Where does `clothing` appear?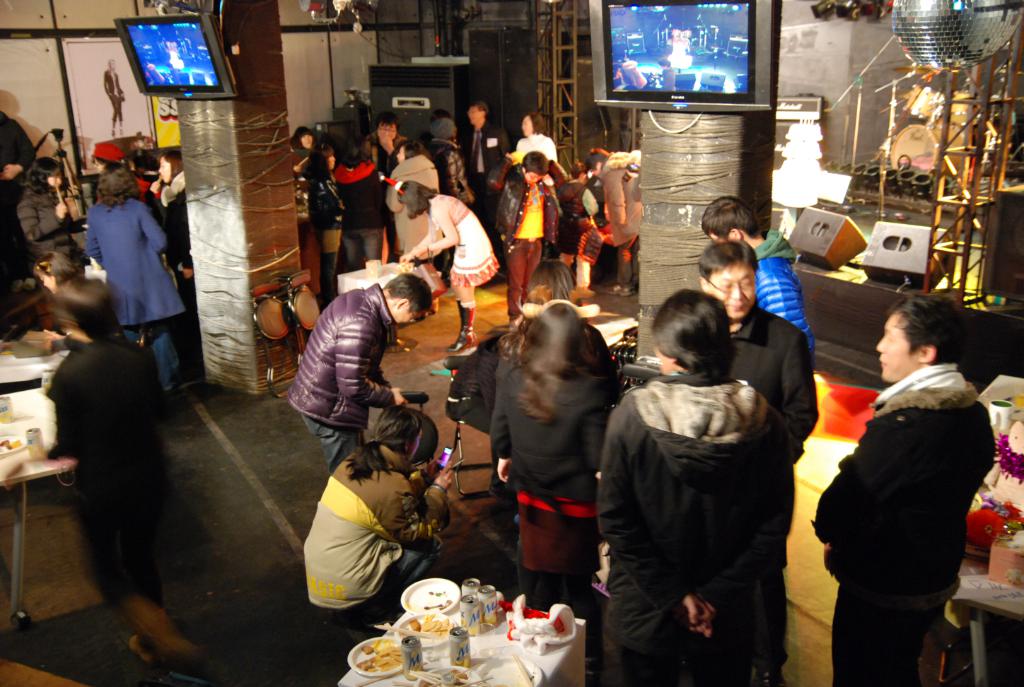
Appears at 436,139,468,200.
